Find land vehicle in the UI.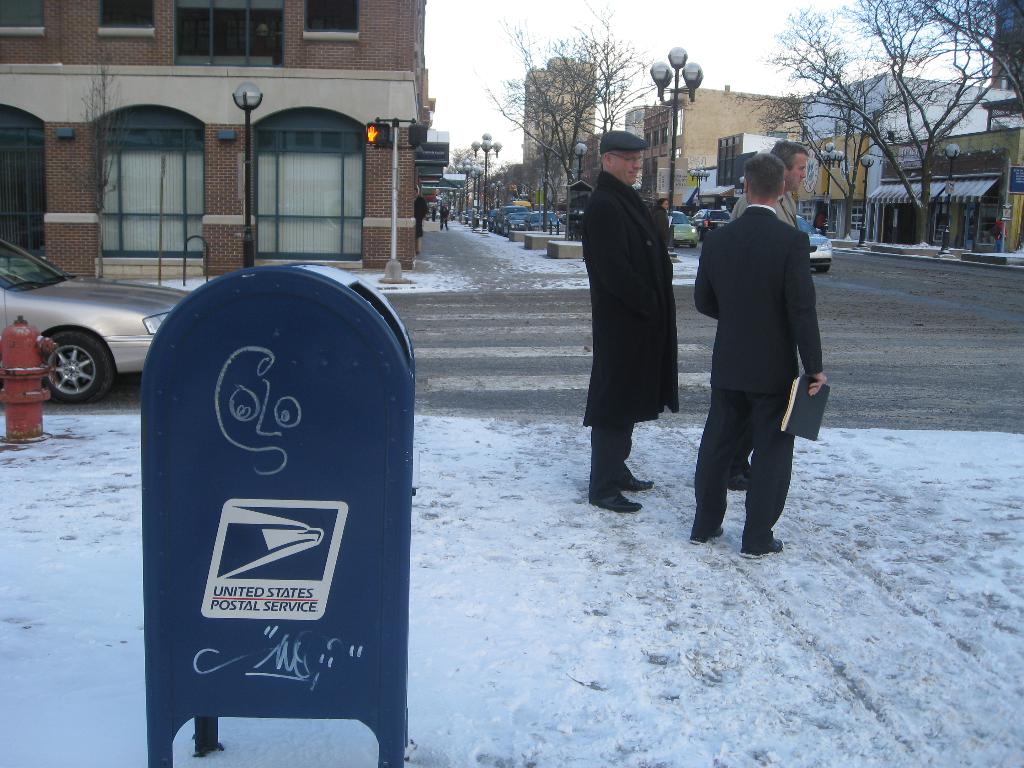
UI element at locate(691, 210, 729, 239).
